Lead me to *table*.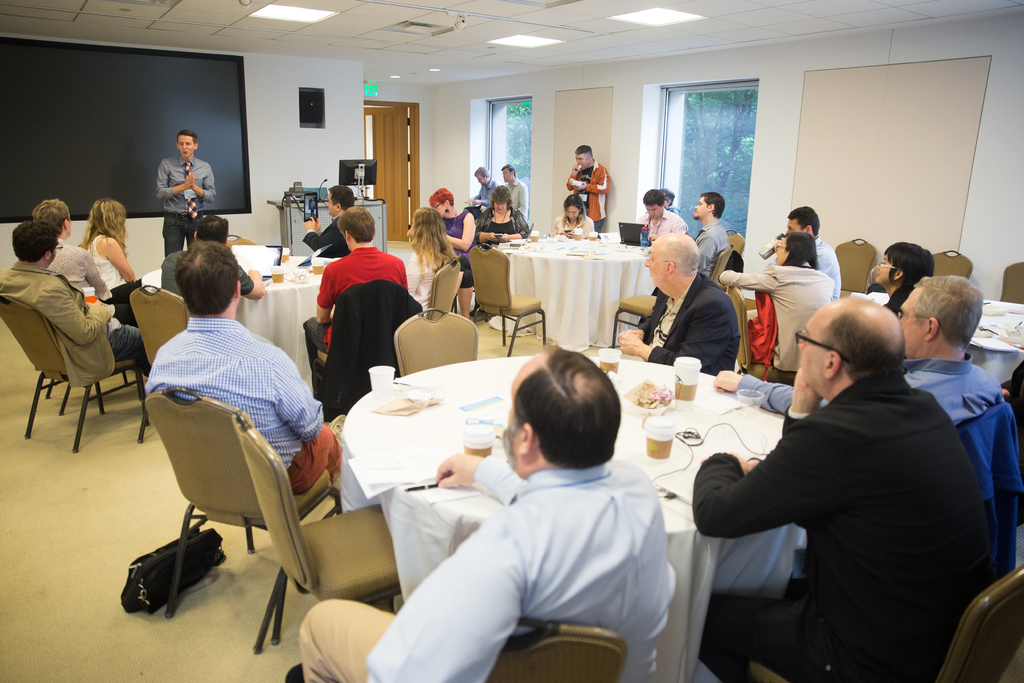
Lead to 850, 296, 1023, 391.
